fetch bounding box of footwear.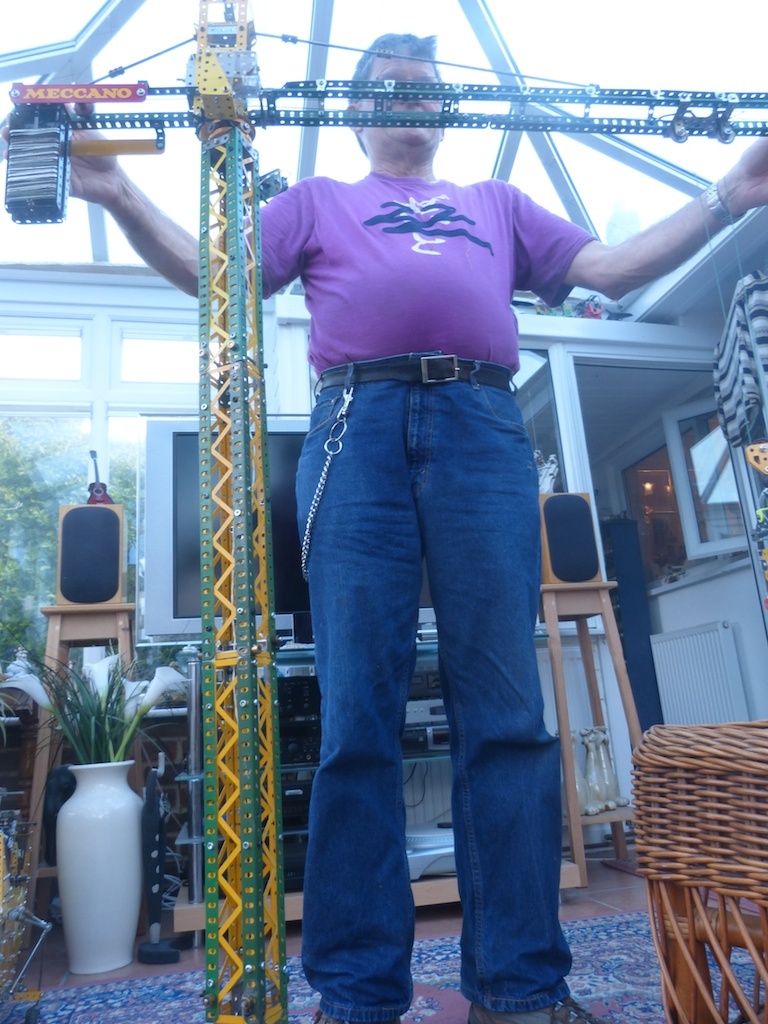
Bbox: select_region(464, 987, 606, 1023).
